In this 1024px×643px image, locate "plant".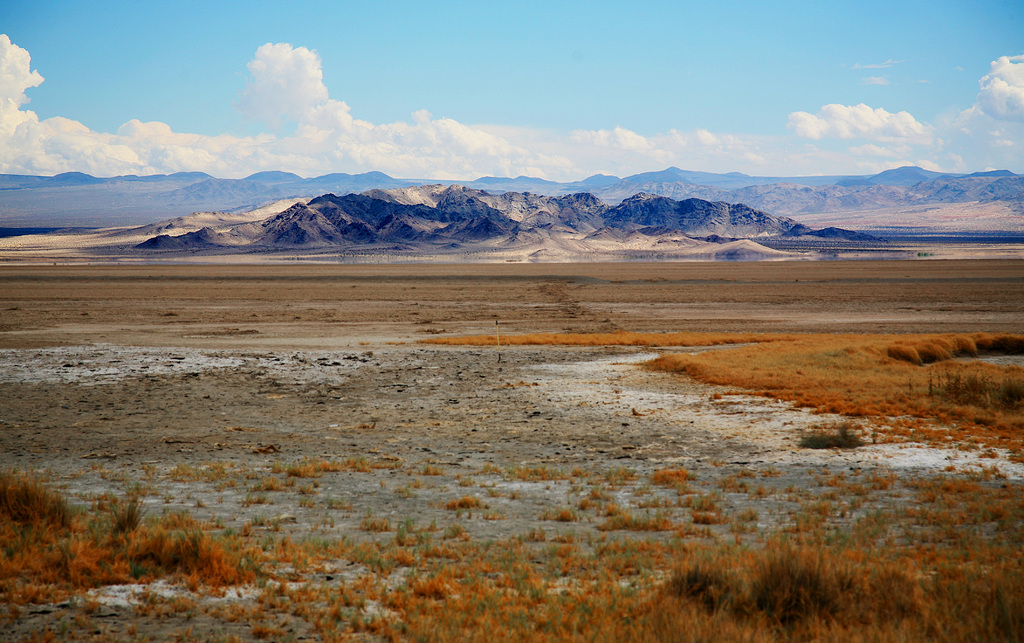
Bounding box: (671,532,842,621).
